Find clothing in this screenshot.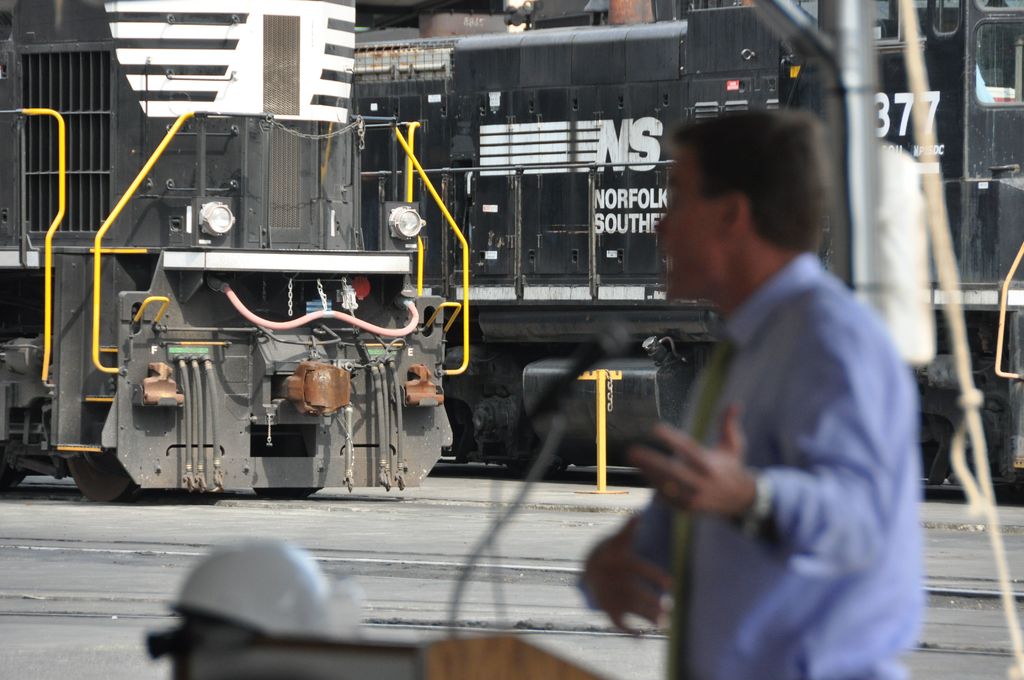
The bounding box for clothing is (632, 195, 935, 663).
